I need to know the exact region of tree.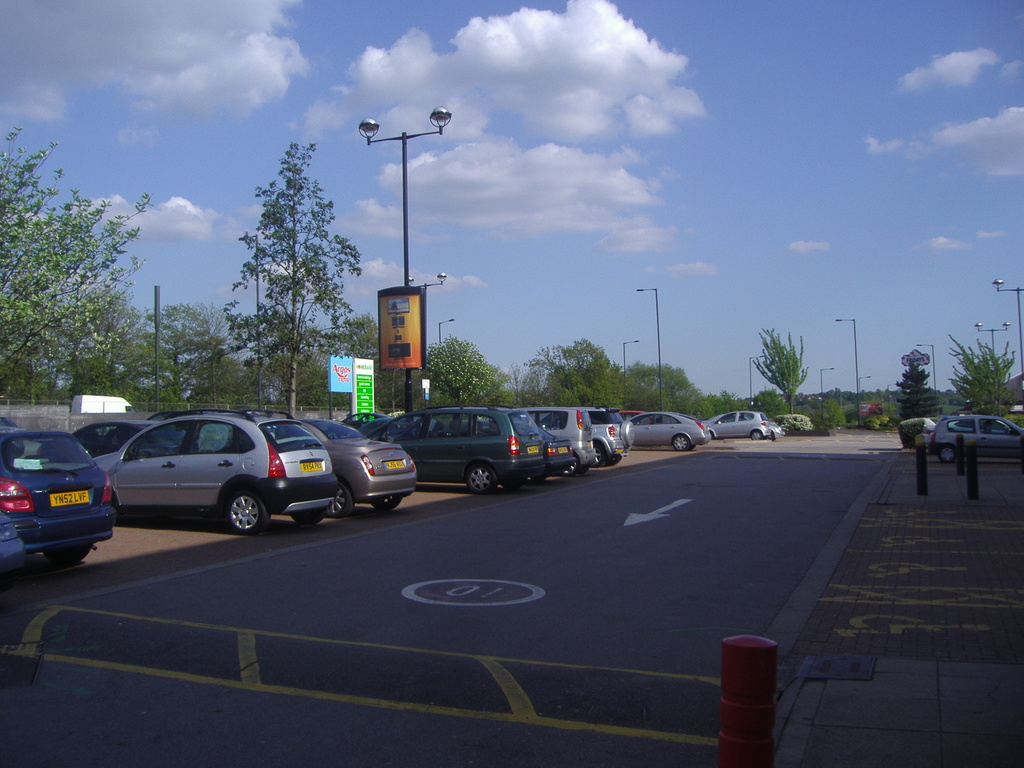
Region: locate(743, 321, 810, 413).
